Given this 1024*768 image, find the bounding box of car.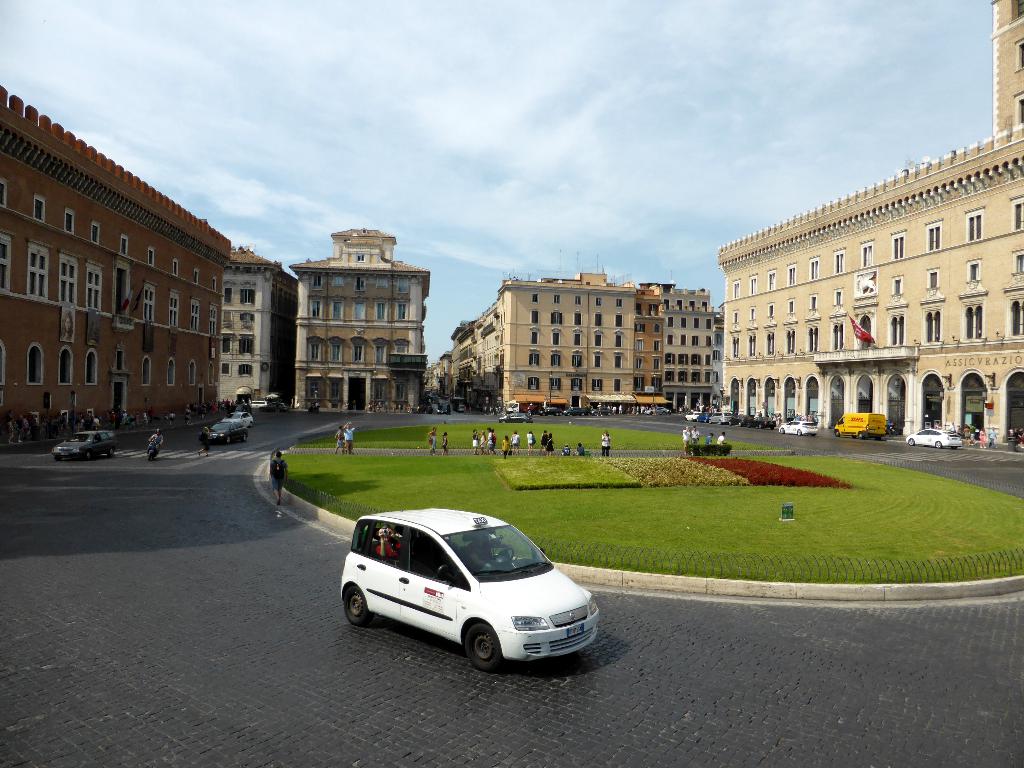
342,508,606,668.
